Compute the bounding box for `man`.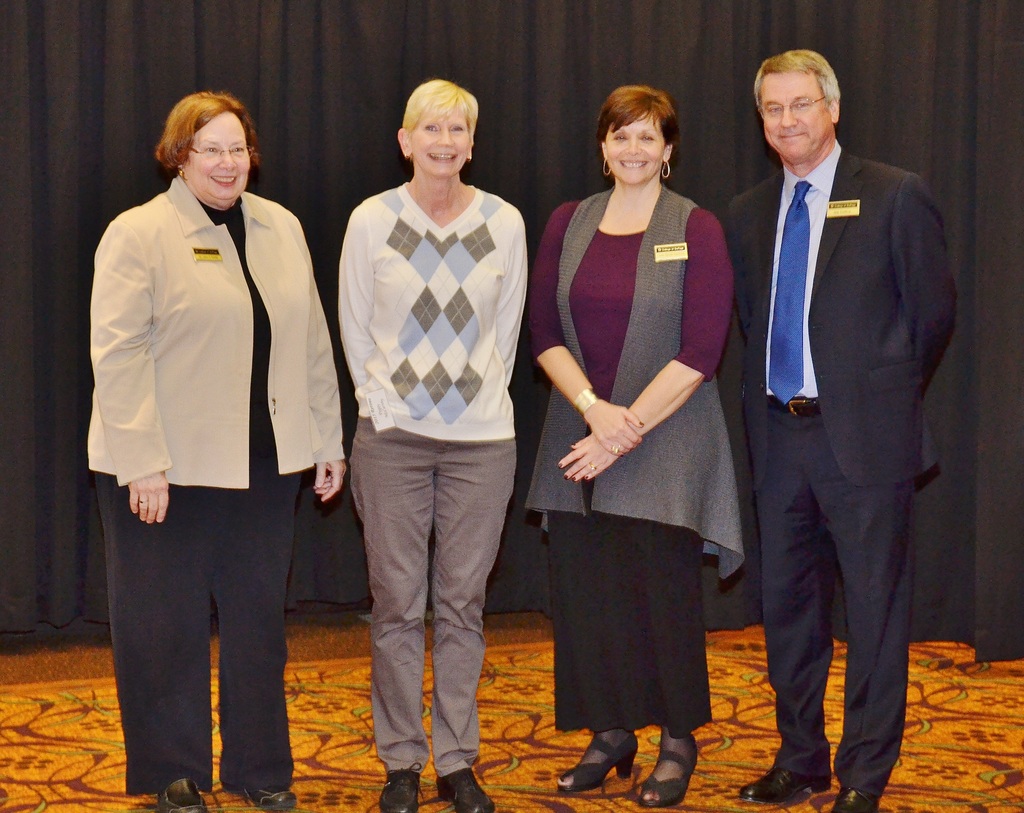
722:13:957:797.
